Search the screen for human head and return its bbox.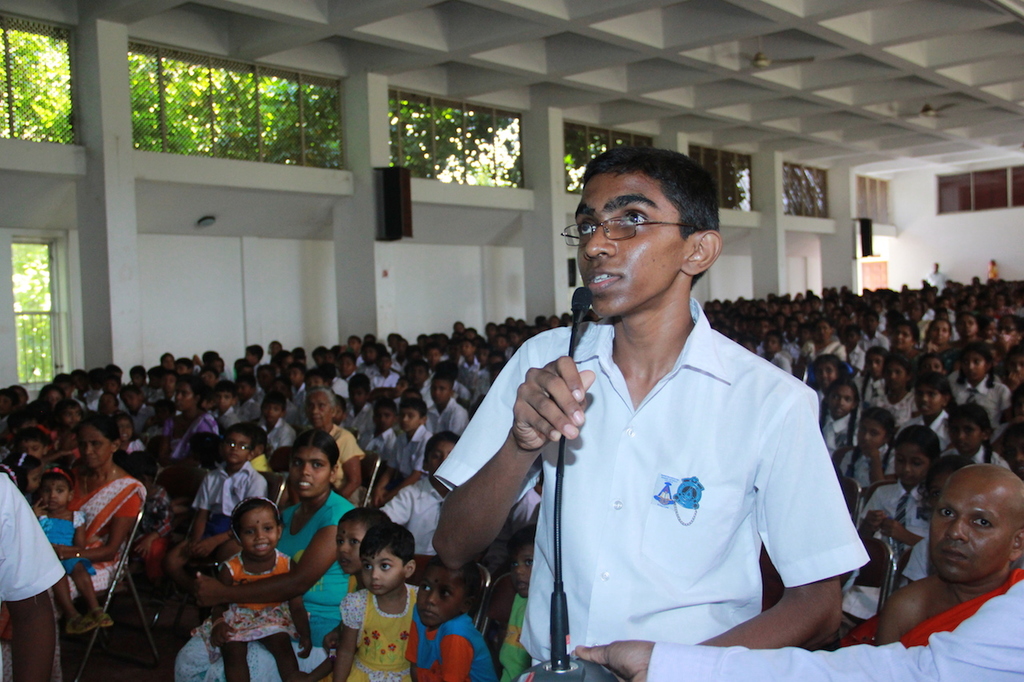
Found: Rect(7, 450, 44, 493).
